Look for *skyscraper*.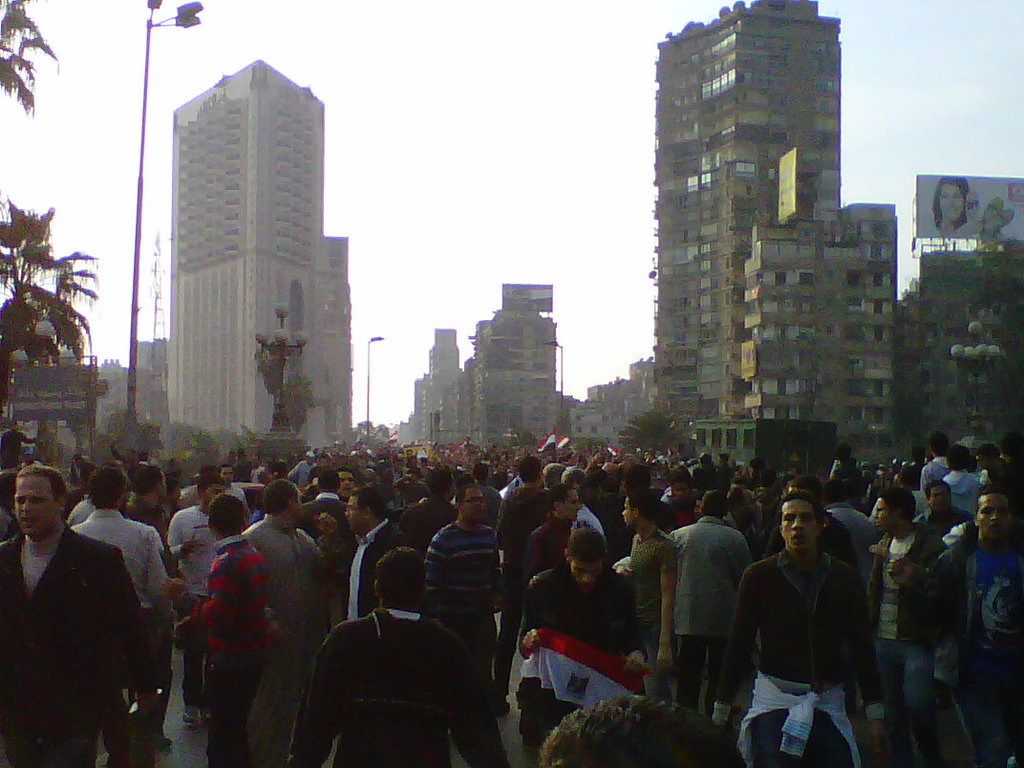
Found: left=168, top=56, right=362, bottom=447.
